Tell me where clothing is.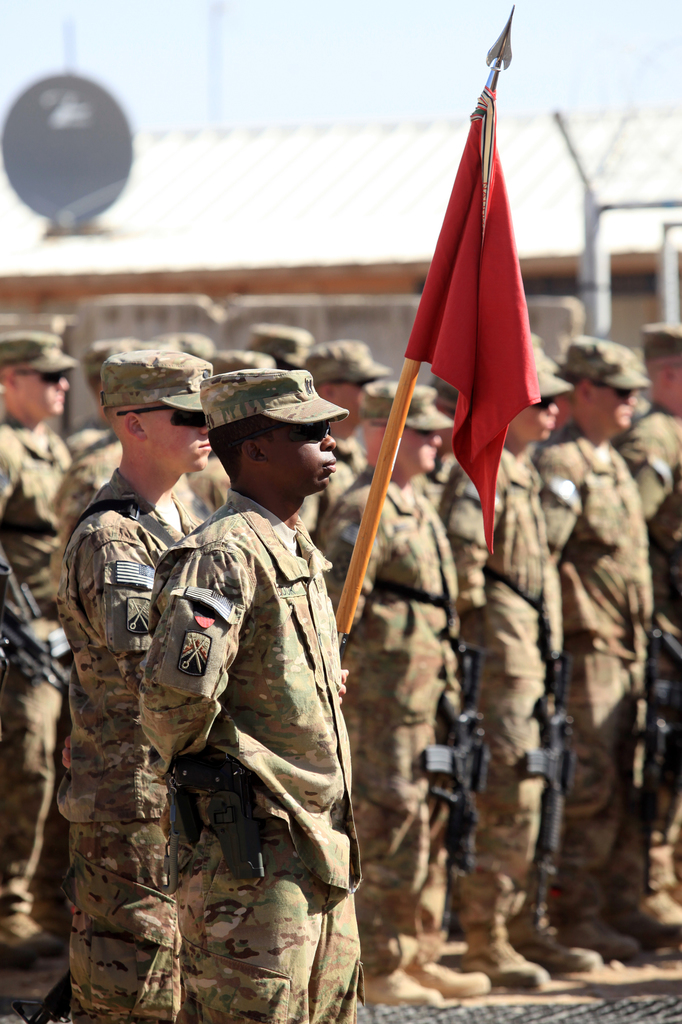
clothing is at 535:424:647:909.
